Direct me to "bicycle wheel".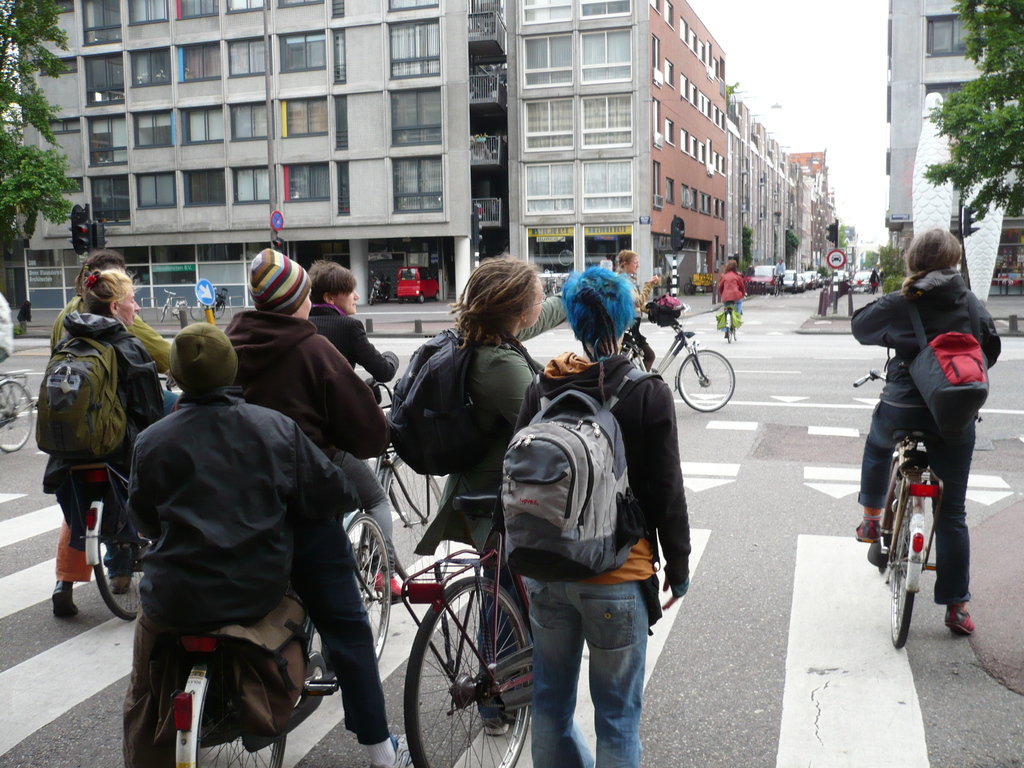
Direction: region(95, 484, 144, 625).
